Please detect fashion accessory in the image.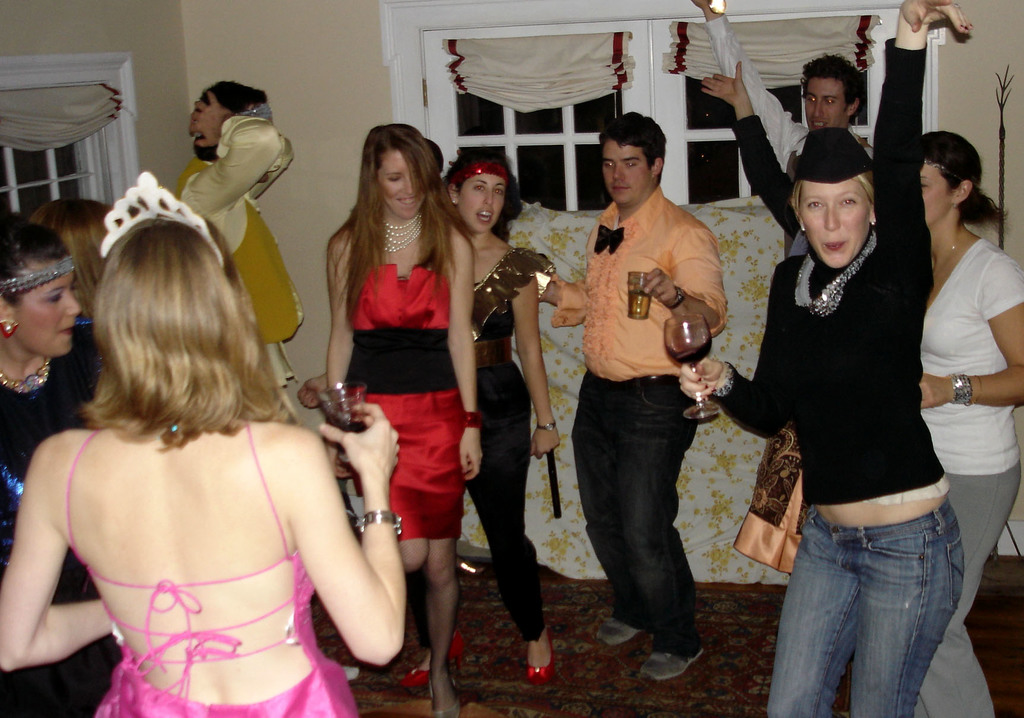
x1=793, y1=232, x2=877, y2=320.
